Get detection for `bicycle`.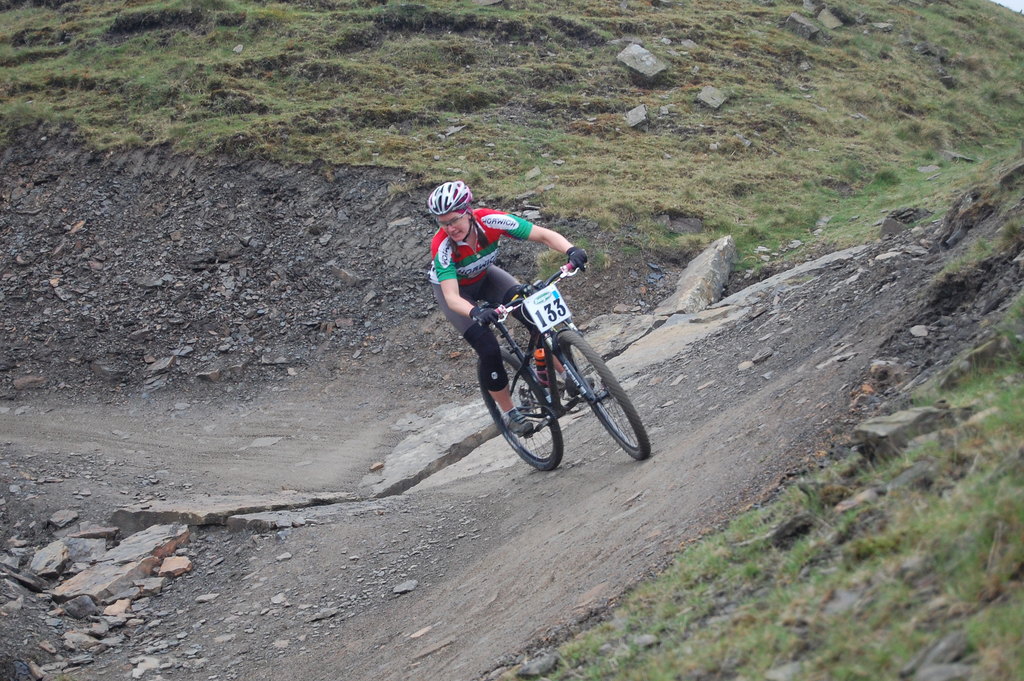
Detection: bbox=(438, 241, 654, 488).
